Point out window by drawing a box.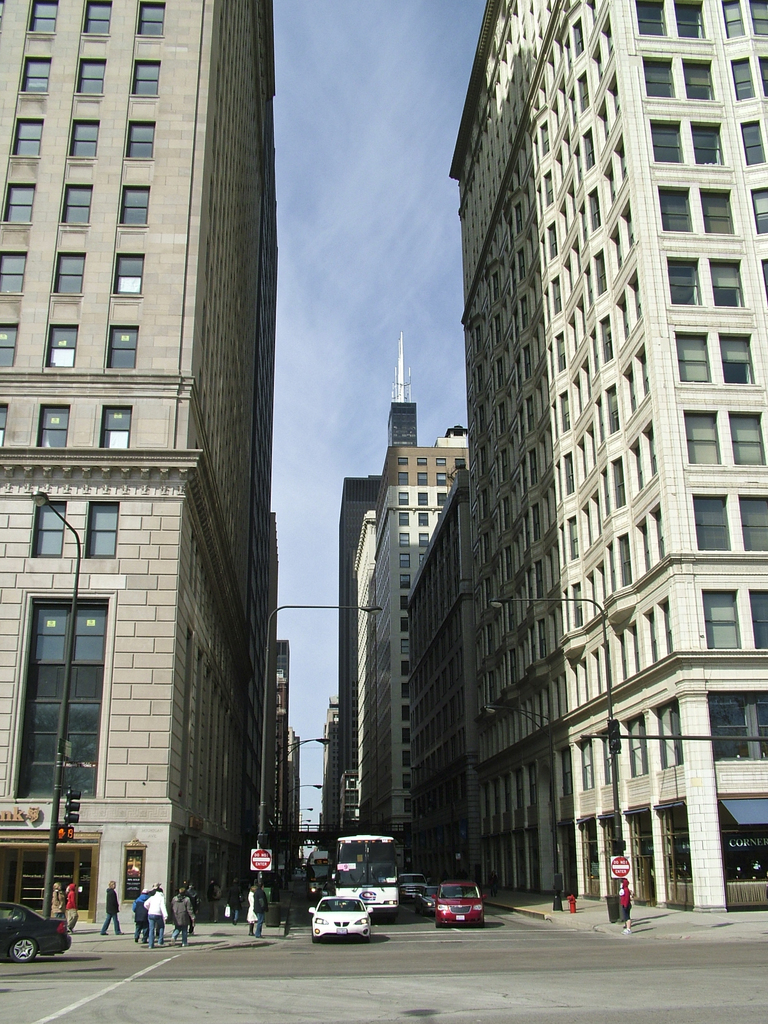
crop(119, 838, 147, 904).
